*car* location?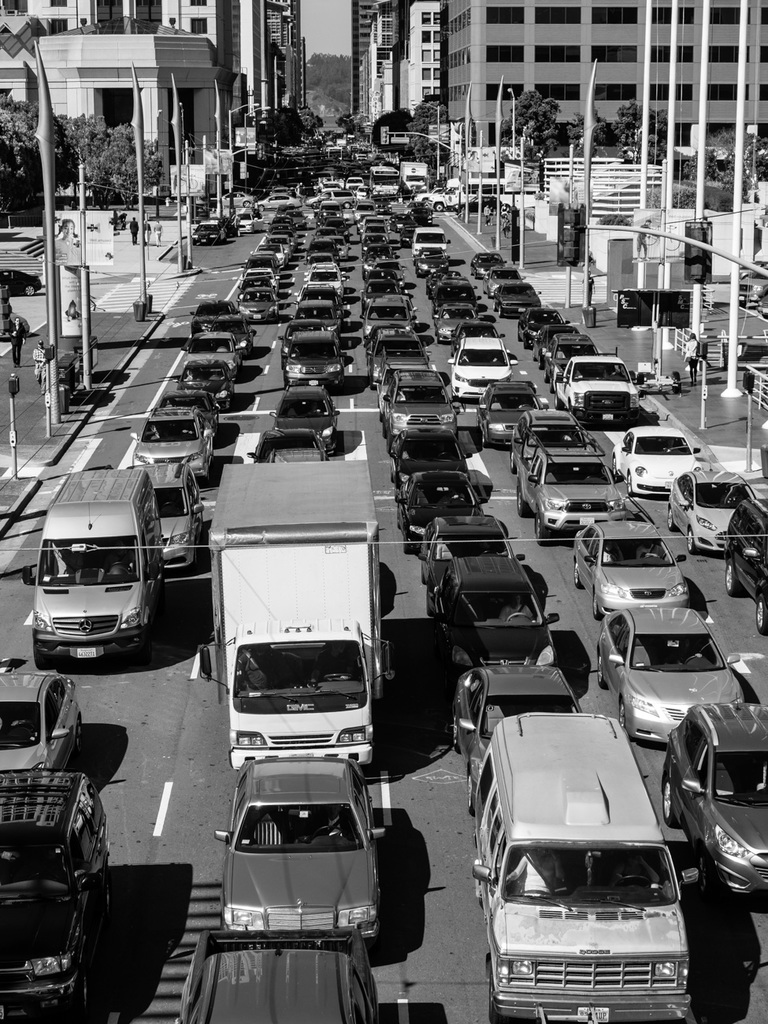
(left=398, top=465, right=485, bottom=556)
